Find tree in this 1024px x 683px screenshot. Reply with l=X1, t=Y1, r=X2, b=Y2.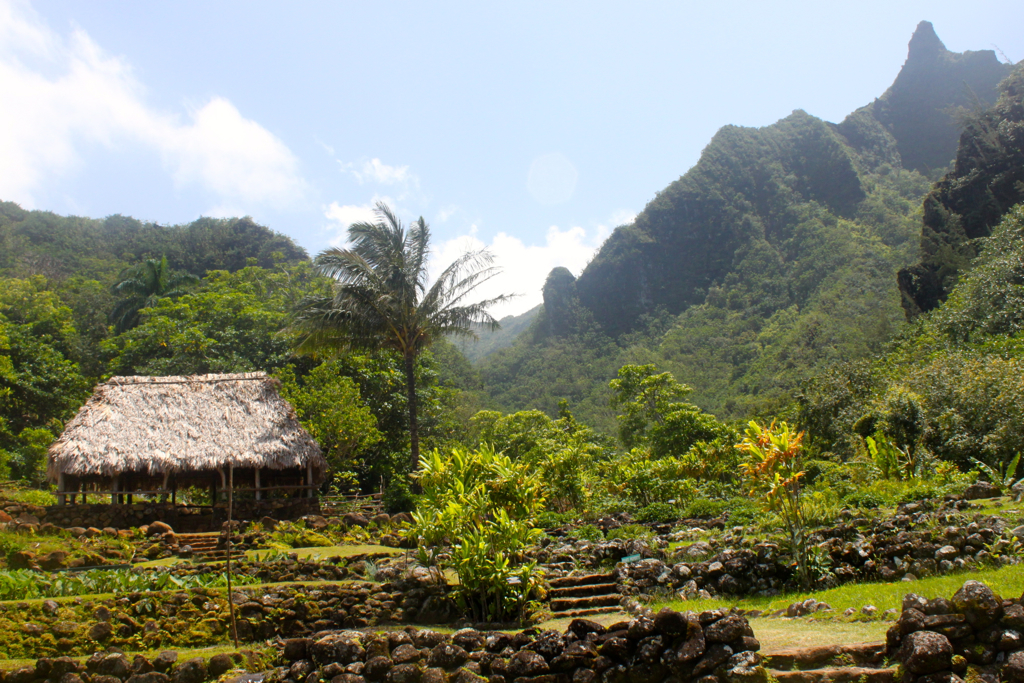
l=0, t=282, r=108, b=469.
